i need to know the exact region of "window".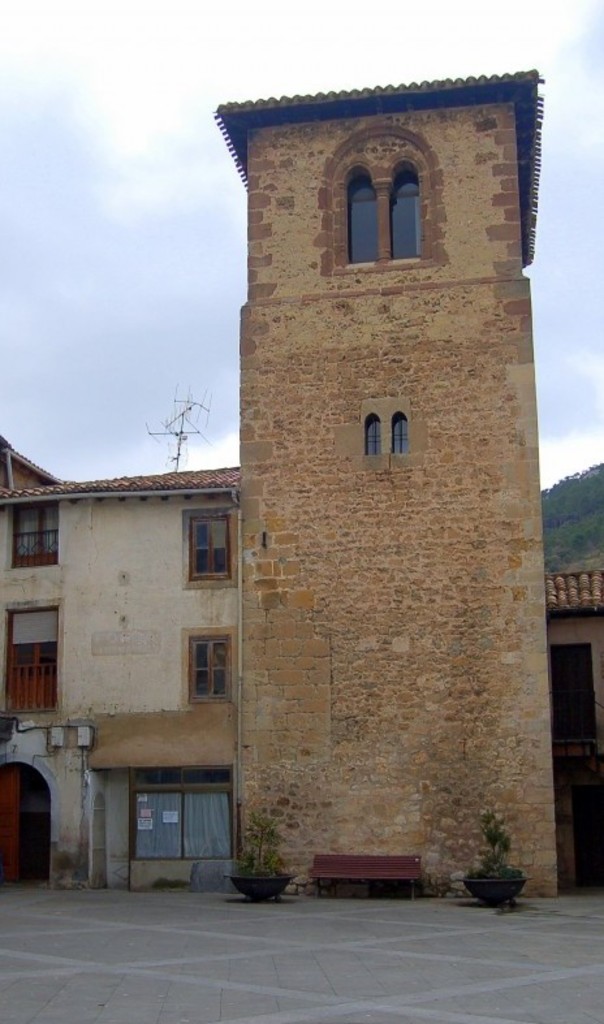
Region: 348/174/375/263.
